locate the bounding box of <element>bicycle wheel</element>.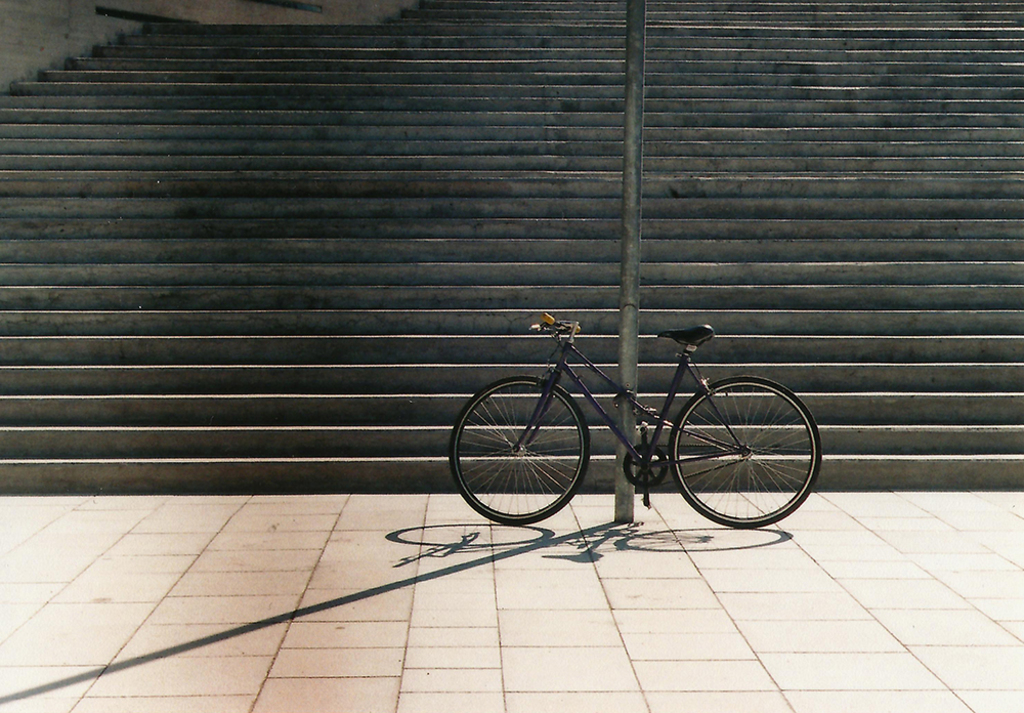
Bounding box: [453,374,593,523].
